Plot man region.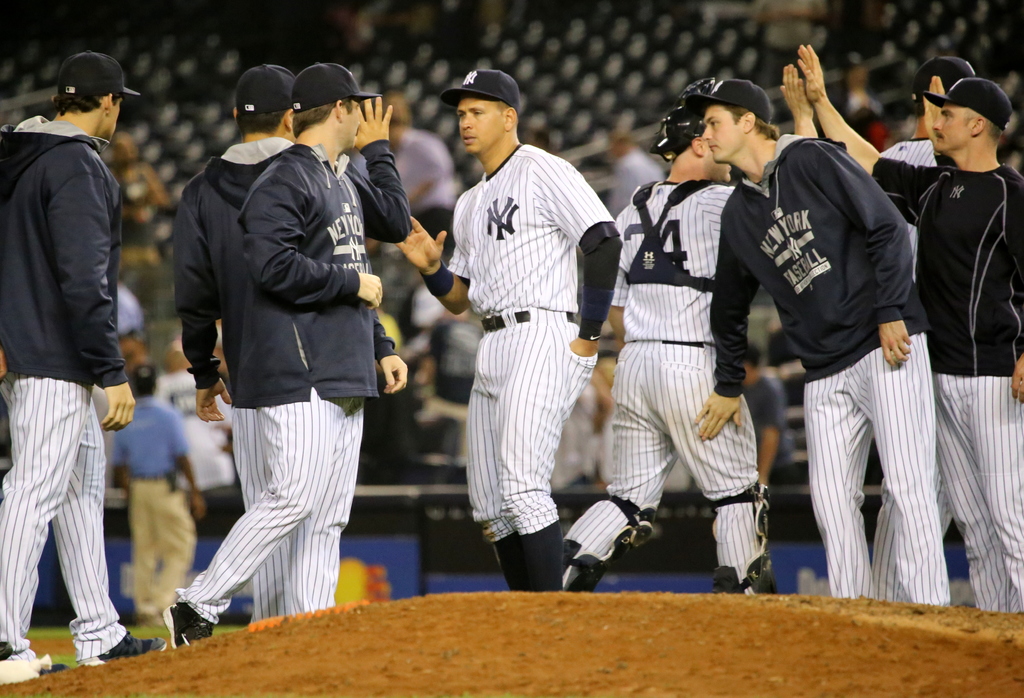
Plotted at crop(10, 0, 152, 697).
